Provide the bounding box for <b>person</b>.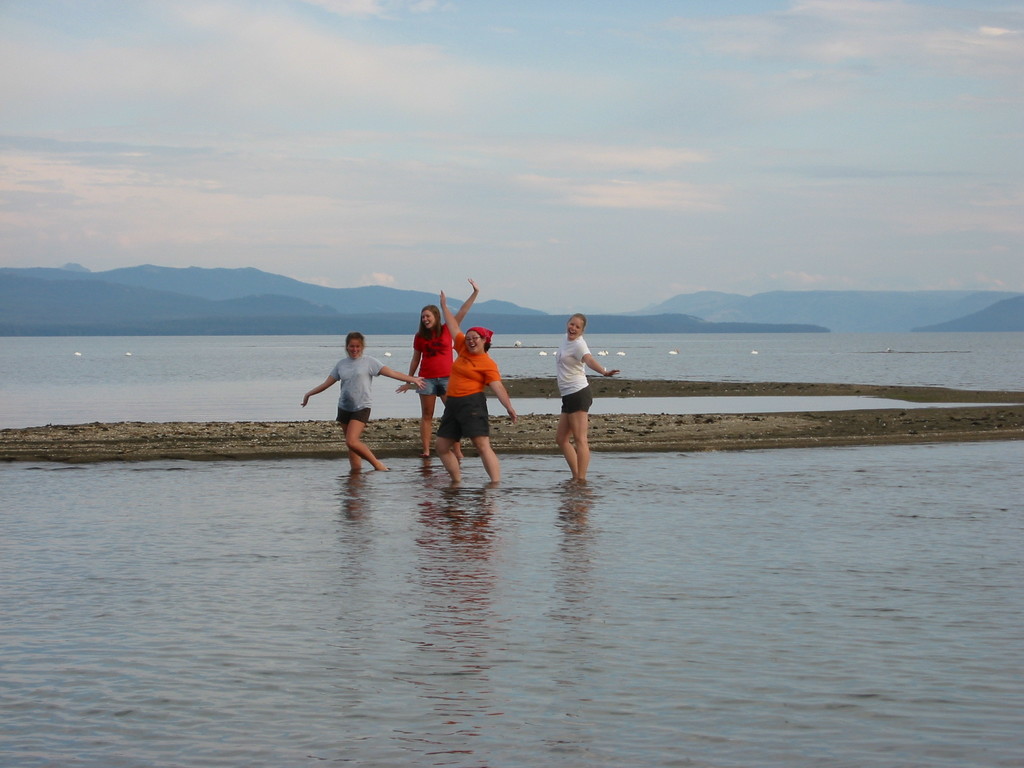
locate(300, 333, 423, 474).
